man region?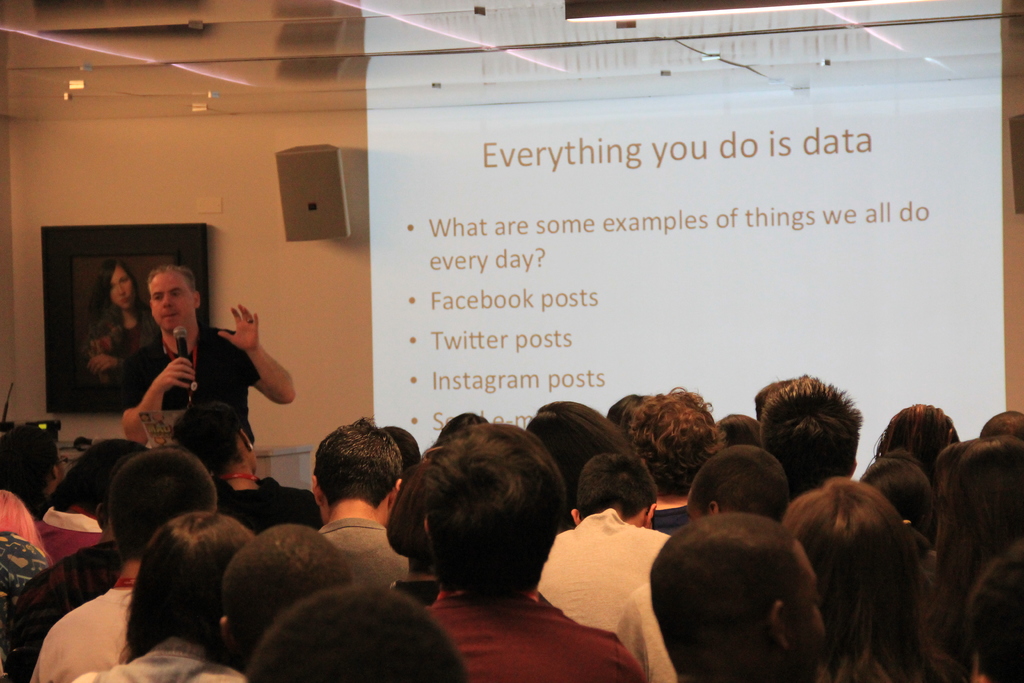
detection(539, 450, 678, 633)
